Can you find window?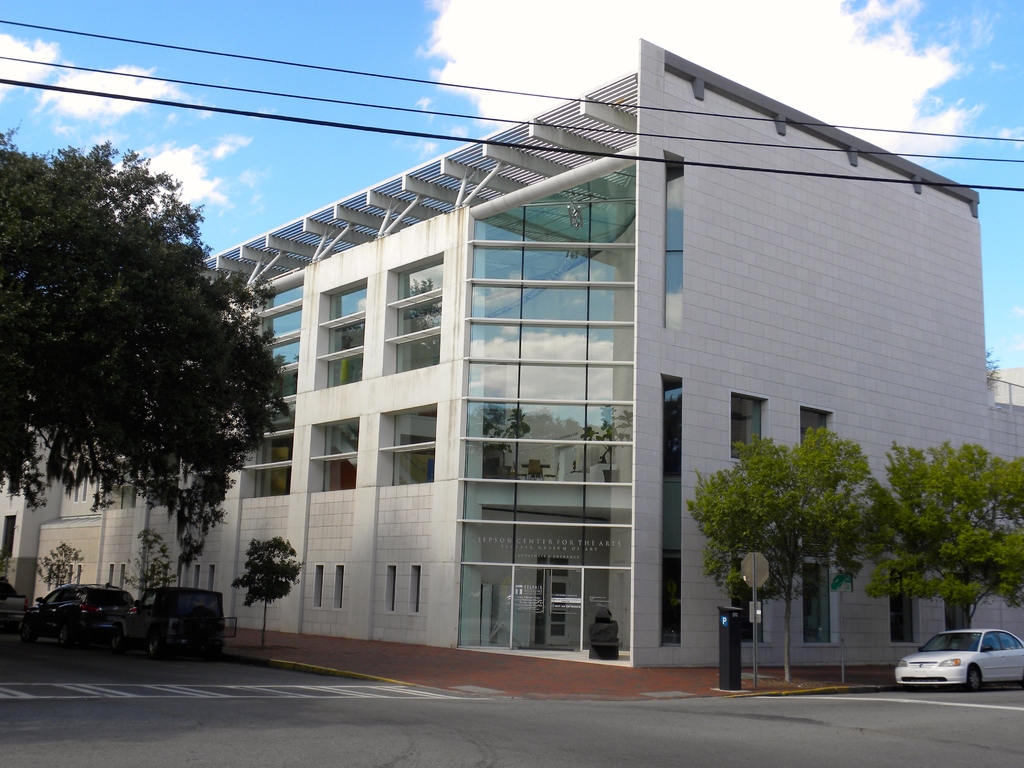
Yes, bounding box: bbox=[312, 282, 365, 386].
